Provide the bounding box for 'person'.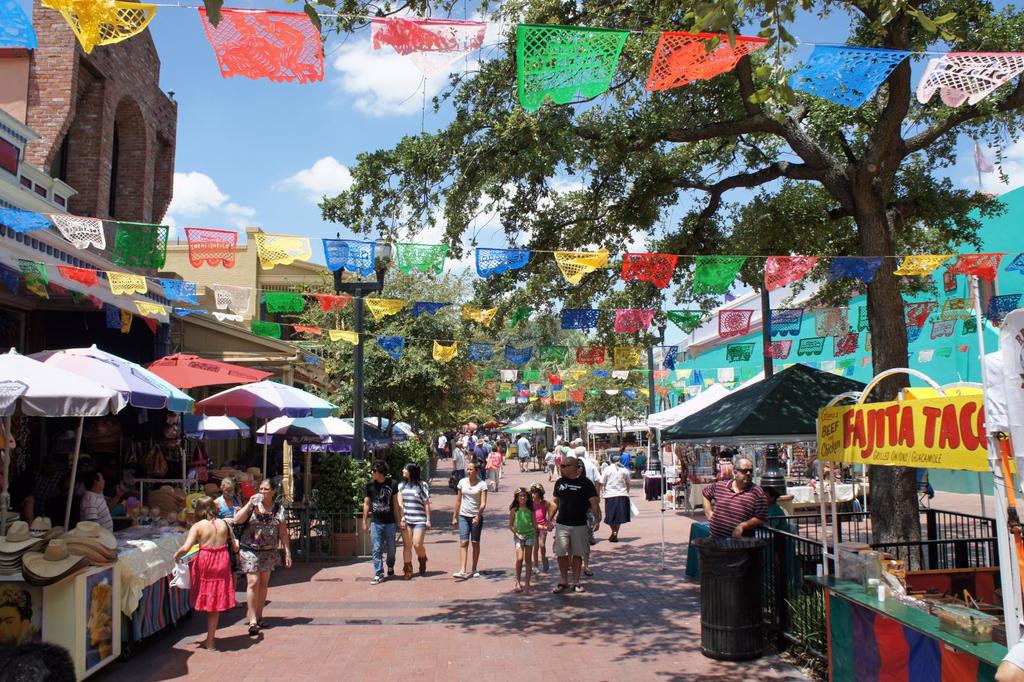
box=[362, 463, 400, 584].
